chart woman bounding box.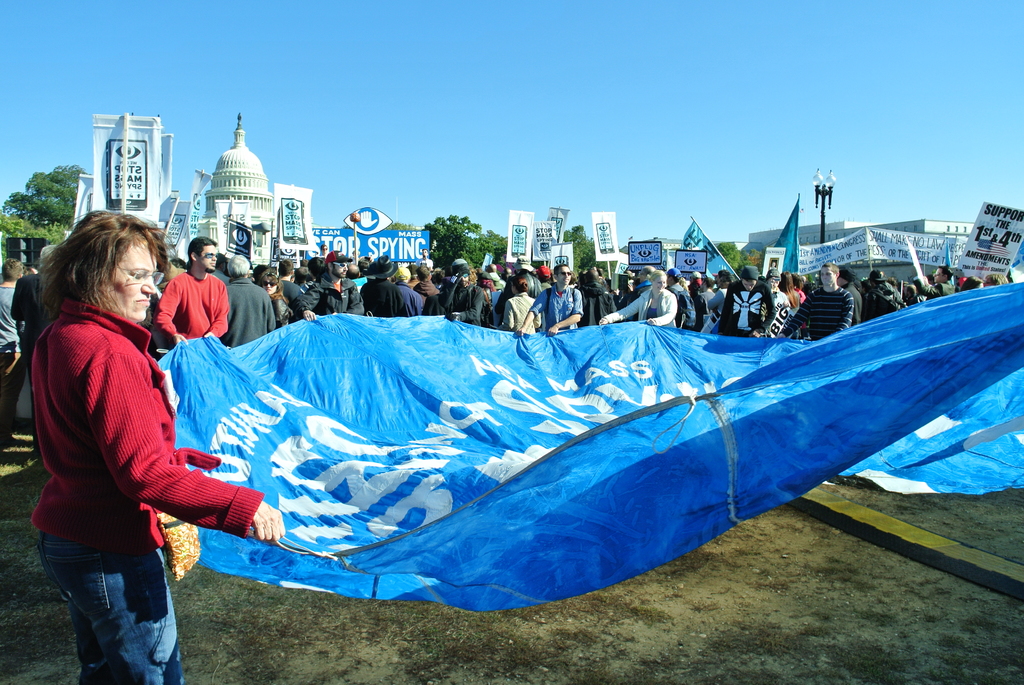
Charted: <region>256, 268, 291, 331</region>.
